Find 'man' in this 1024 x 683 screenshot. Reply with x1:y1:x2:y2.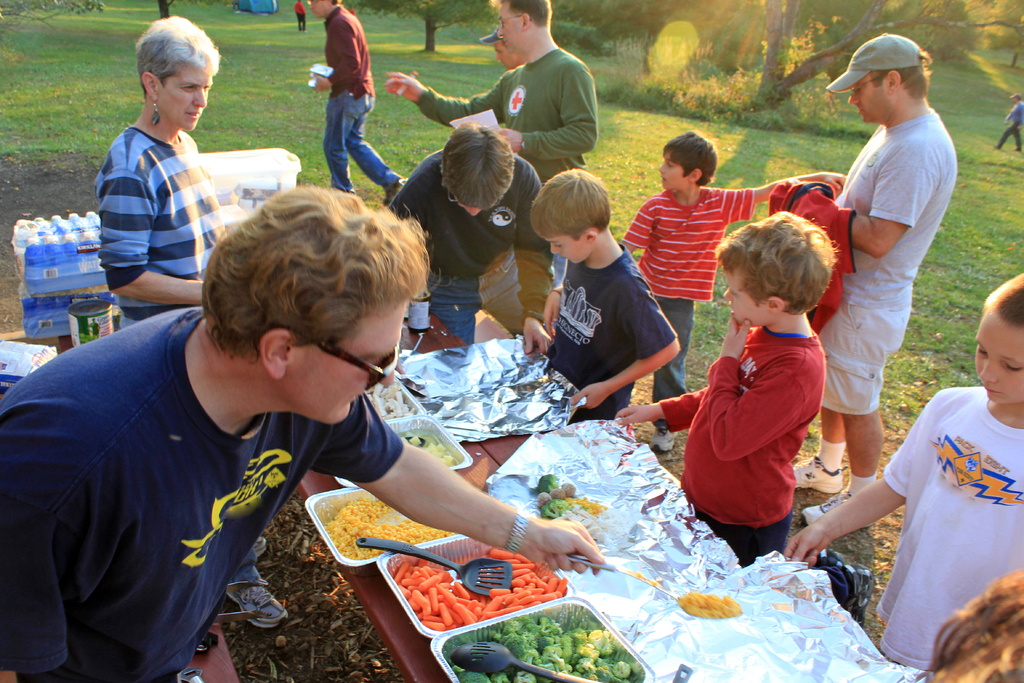
0:176:607:682.
